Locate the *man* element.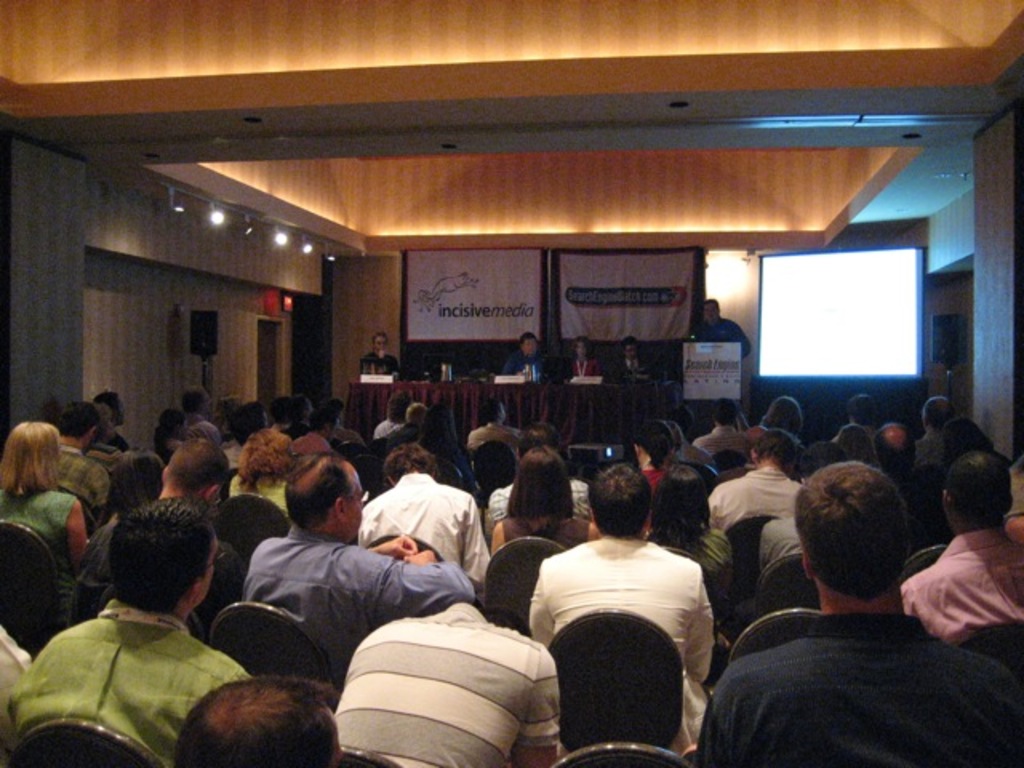
Element bbox: box(696, 466, 1006, 763).
